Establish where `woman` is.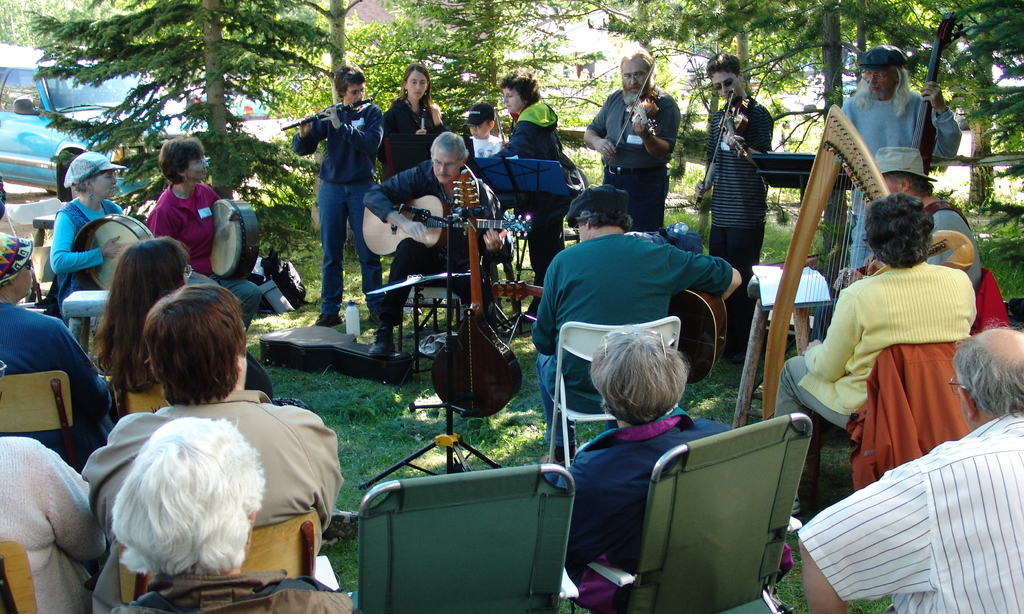
Established at 49:149:142:327.
